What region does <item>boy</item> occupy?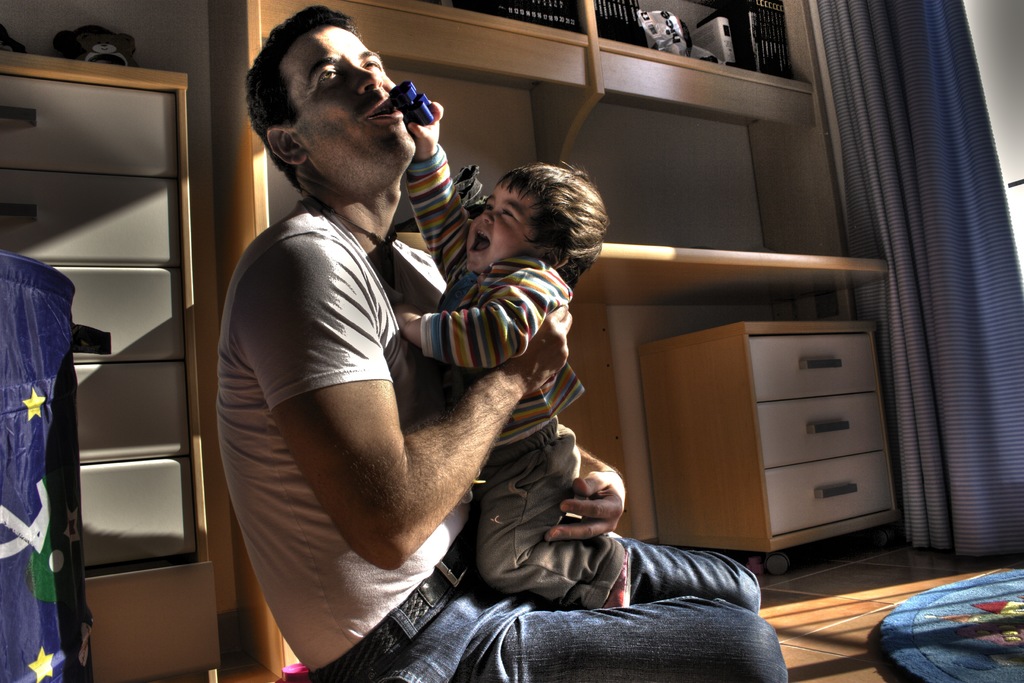
<region>391, 97, 634, 604</region>.
